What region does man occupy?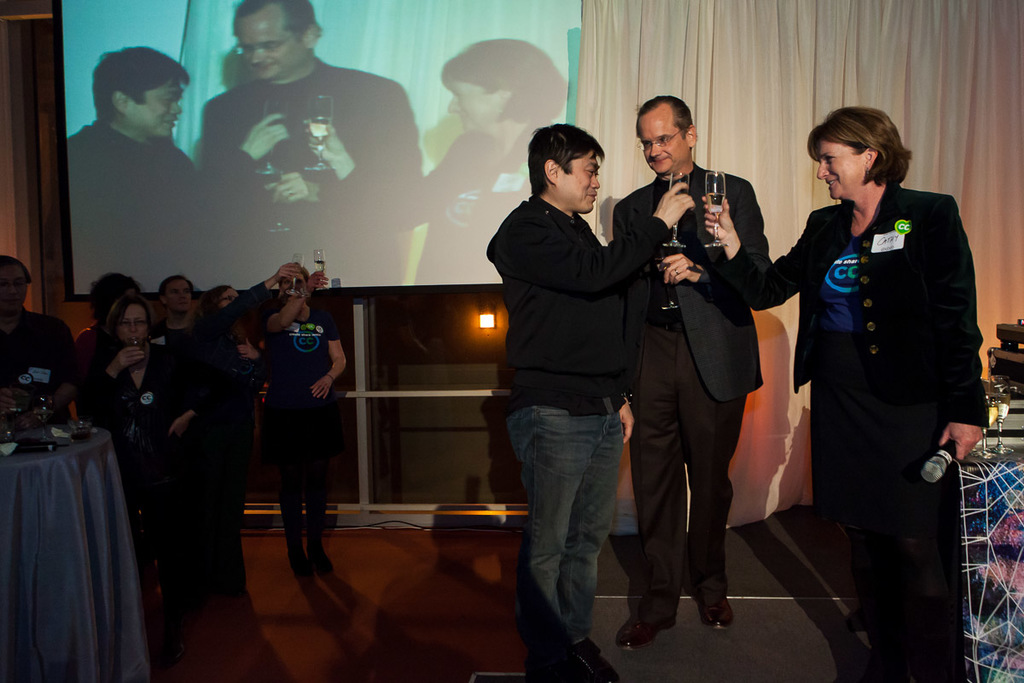
box(0, 255, 71, 430).
